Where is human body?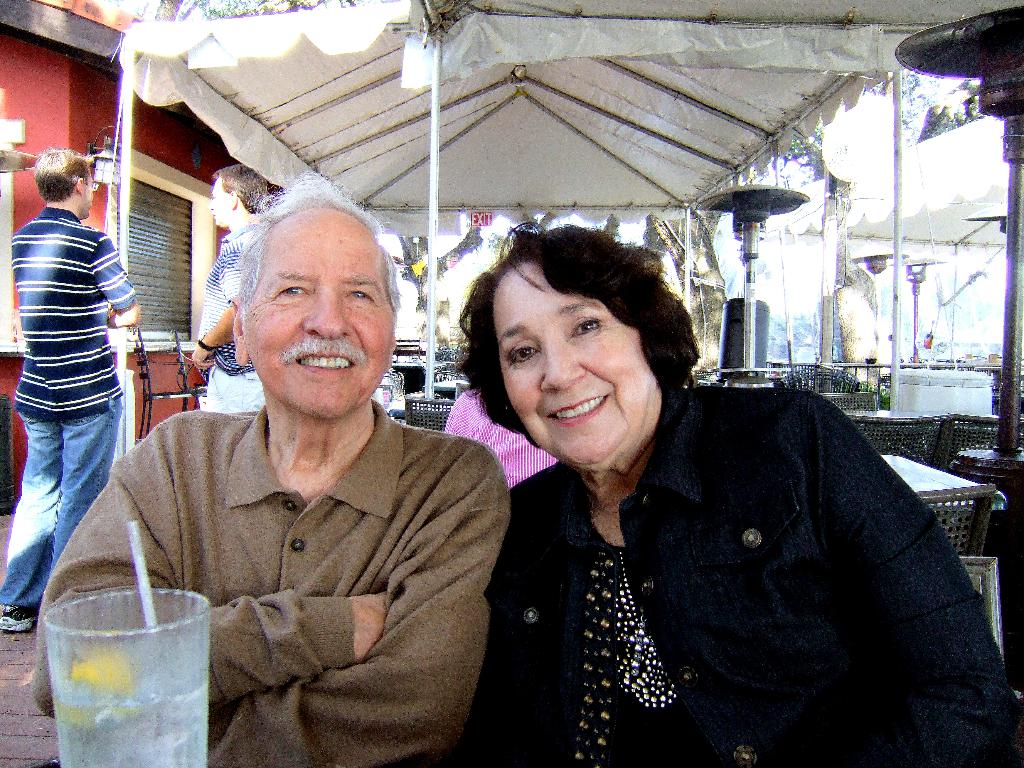
(444,383,556,490).
